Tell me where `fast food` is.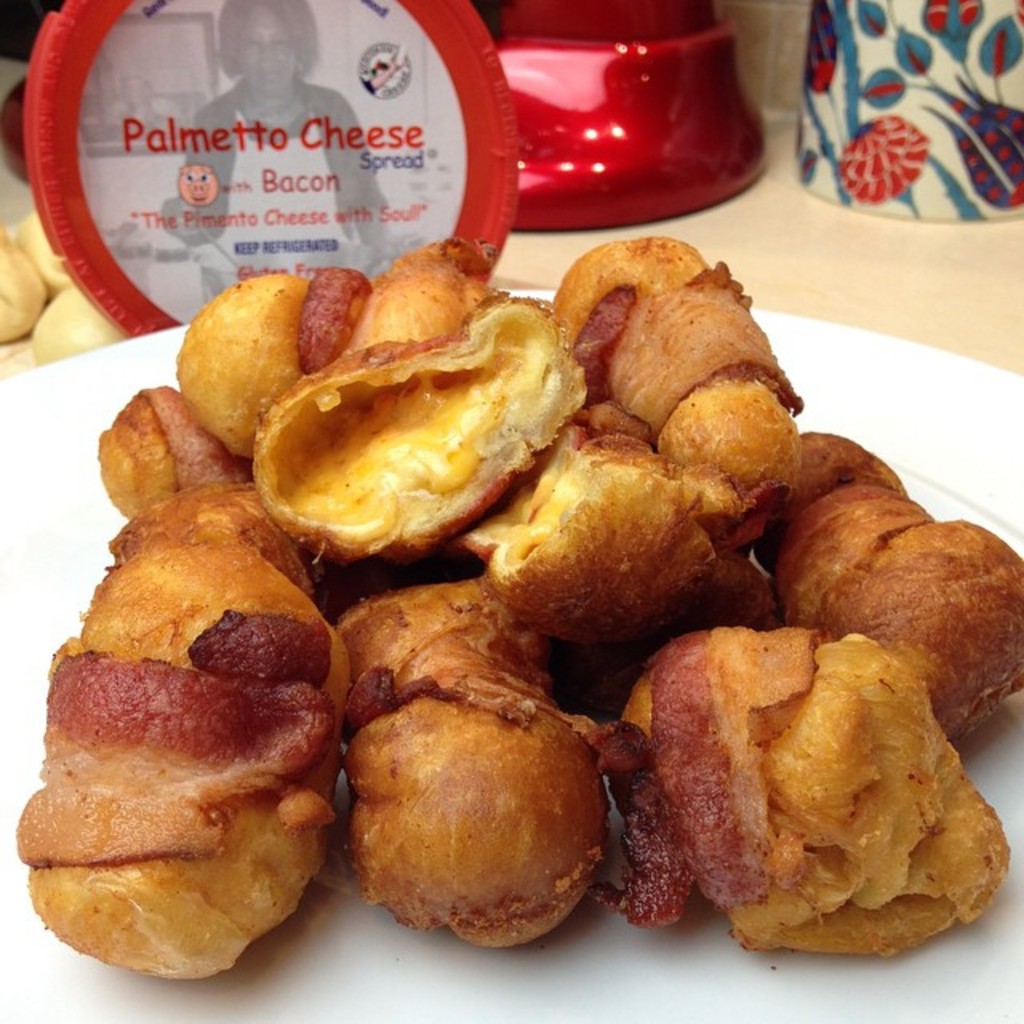
`fast food` is at Rect(758, 427, 1022, 750).
